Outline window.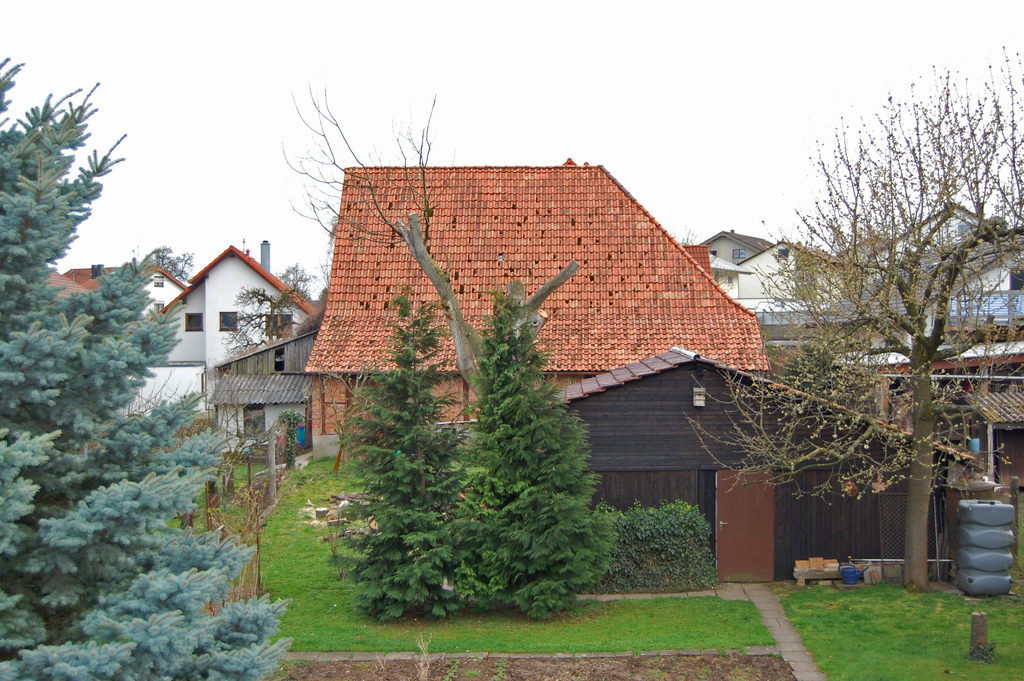
Outline: (152, 299, 162, 311).
